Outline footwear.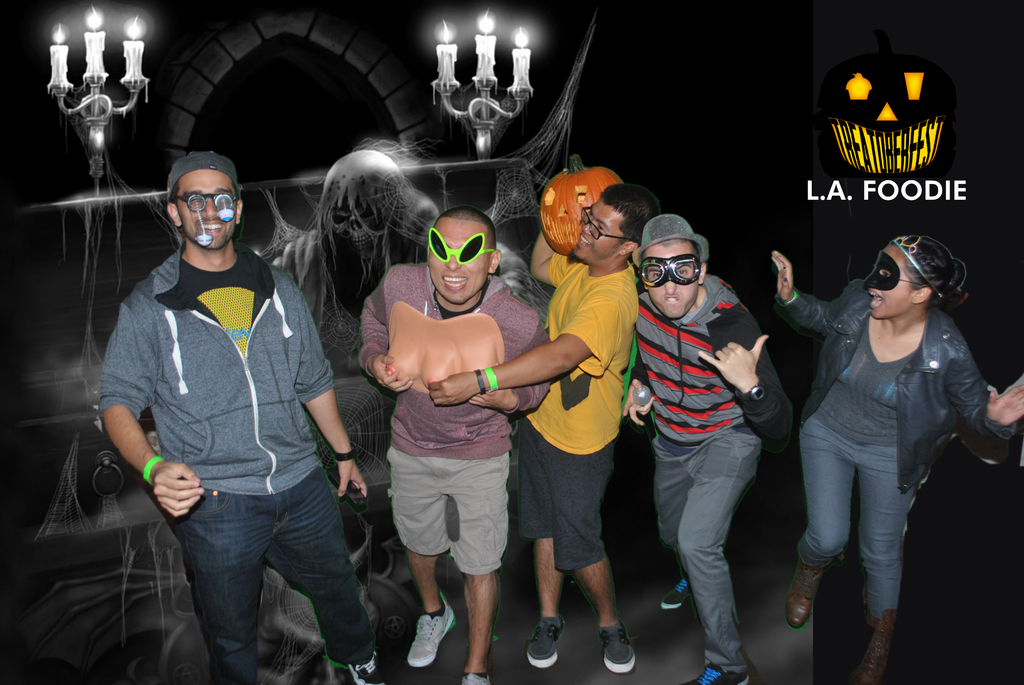
Outline: pyautogui.locateOnScreen(790, 549, 832, 629).
